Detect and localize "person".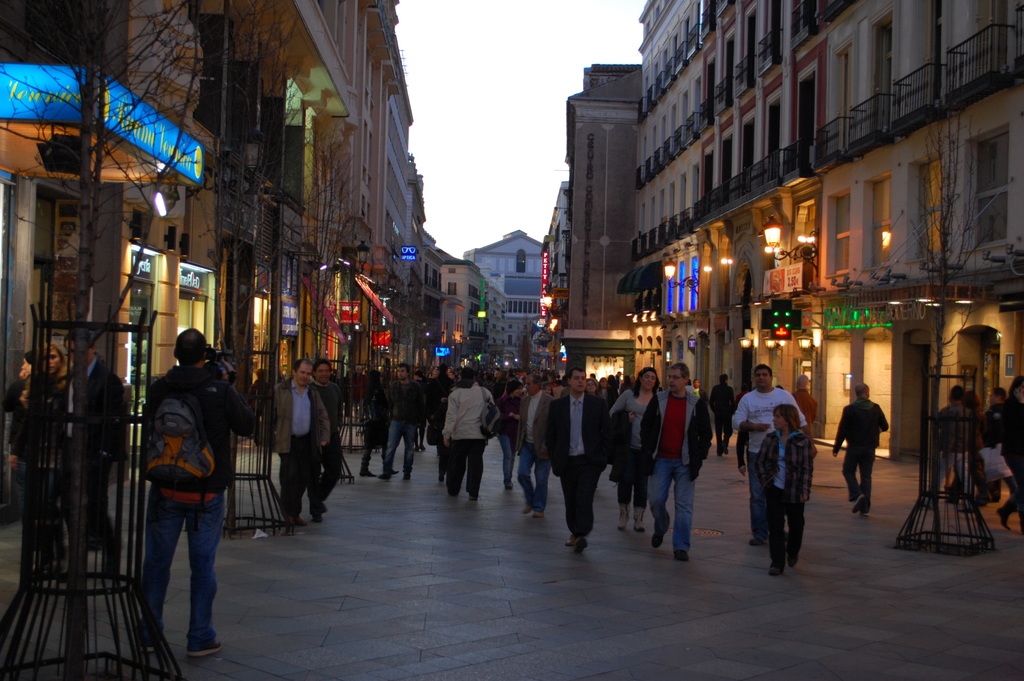
Localized at [998, 373, 1023, 530].
